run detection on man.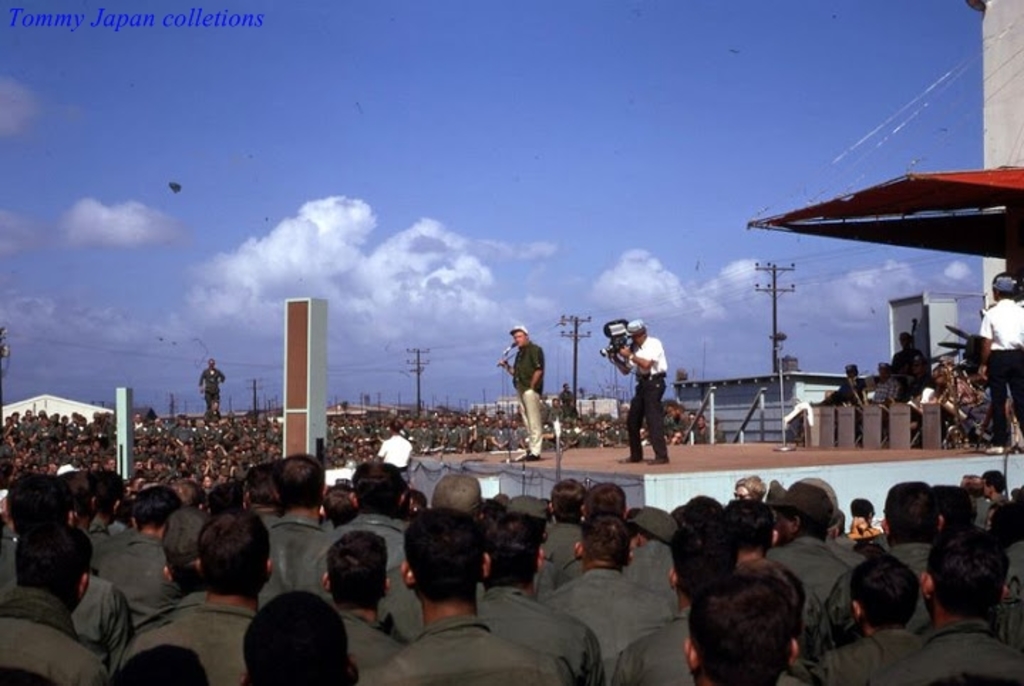
Result: [left=242, top=593, right=358, bottom=685].
